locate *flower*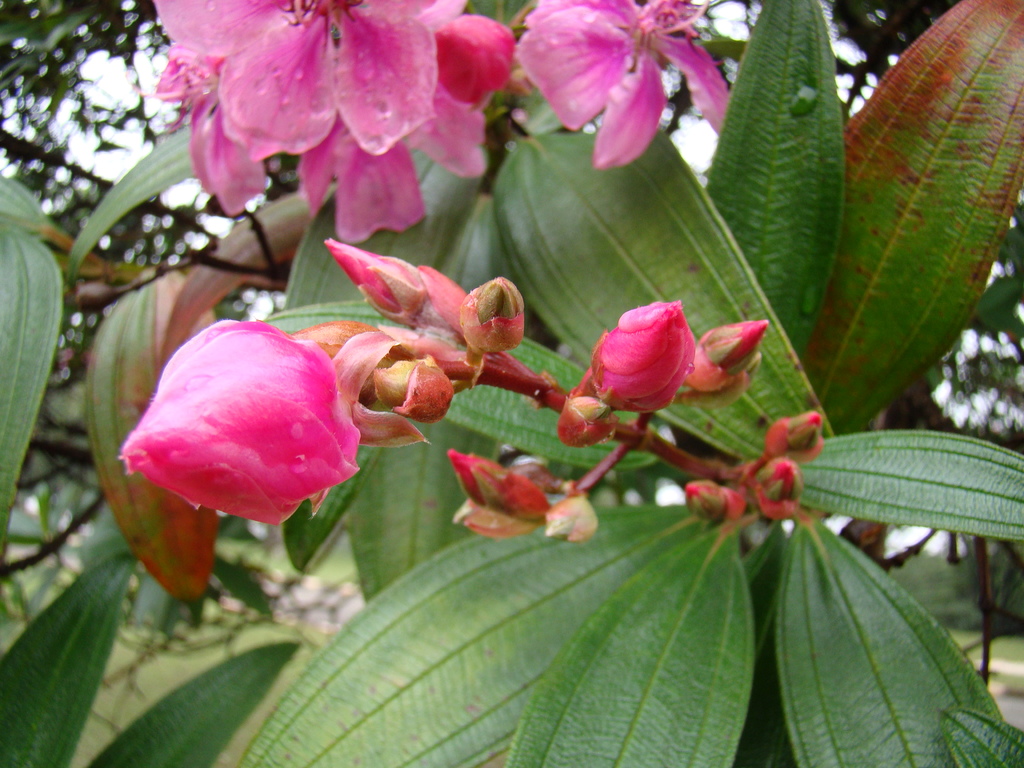
box(300, 0, 527, 243)
